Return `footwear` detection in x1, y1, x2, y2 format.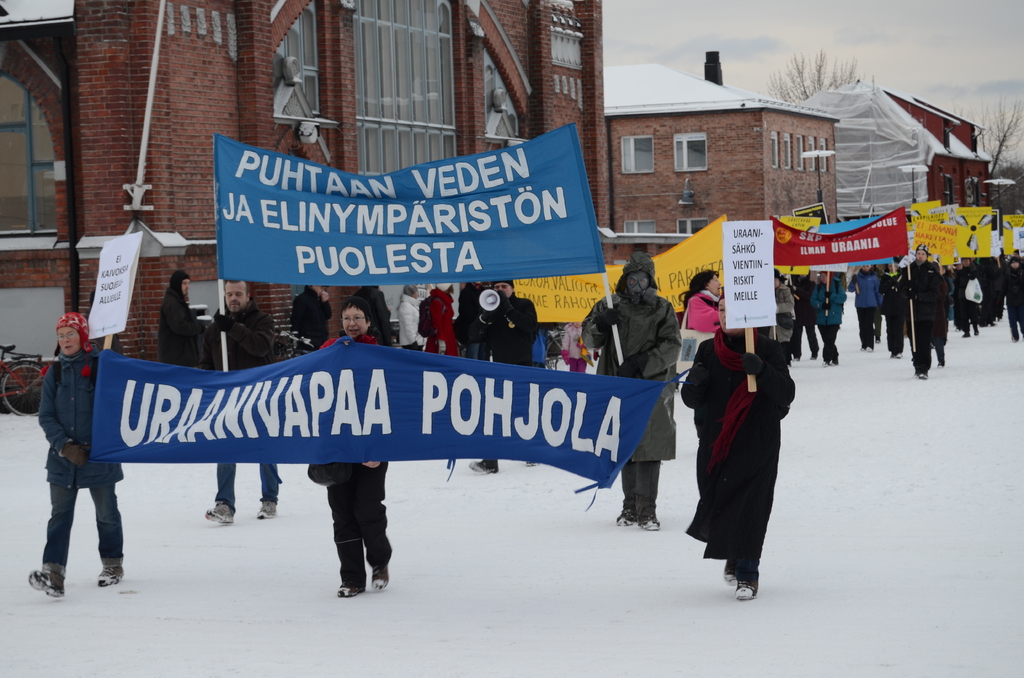
634, 507, 662, 533.
